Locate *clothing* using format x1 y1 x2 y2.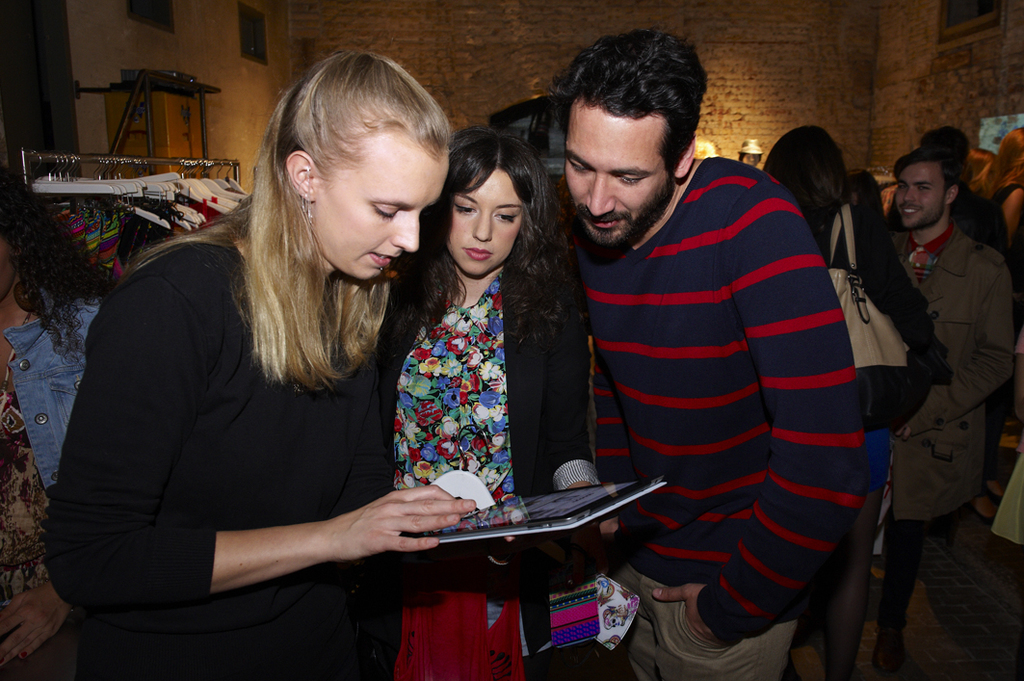
375 260 602 680.
